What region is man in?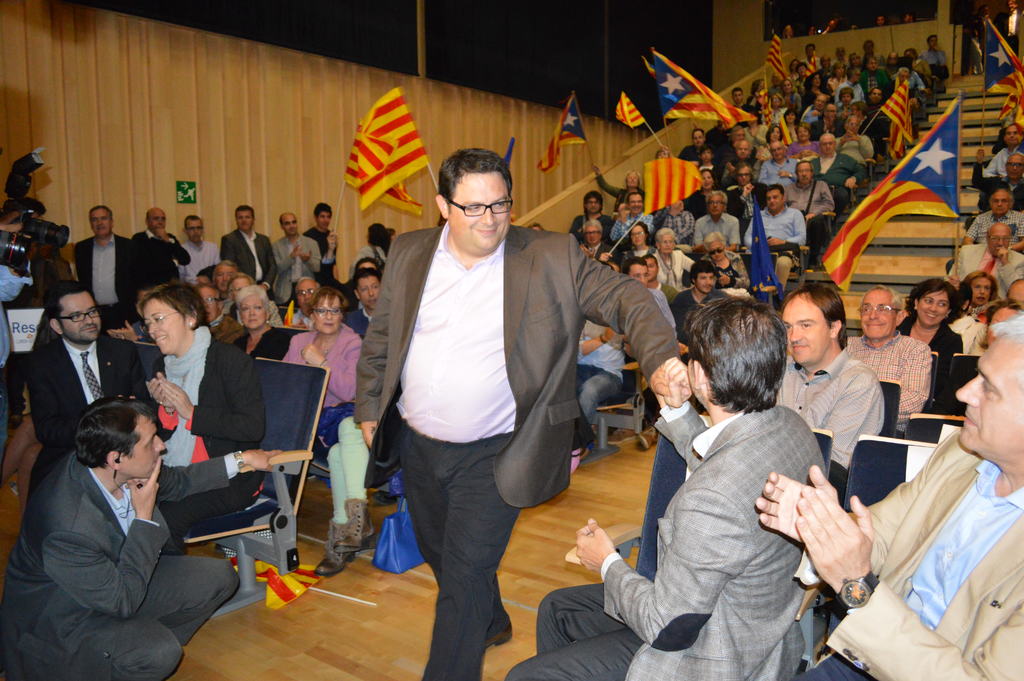
133,213,189,293.
